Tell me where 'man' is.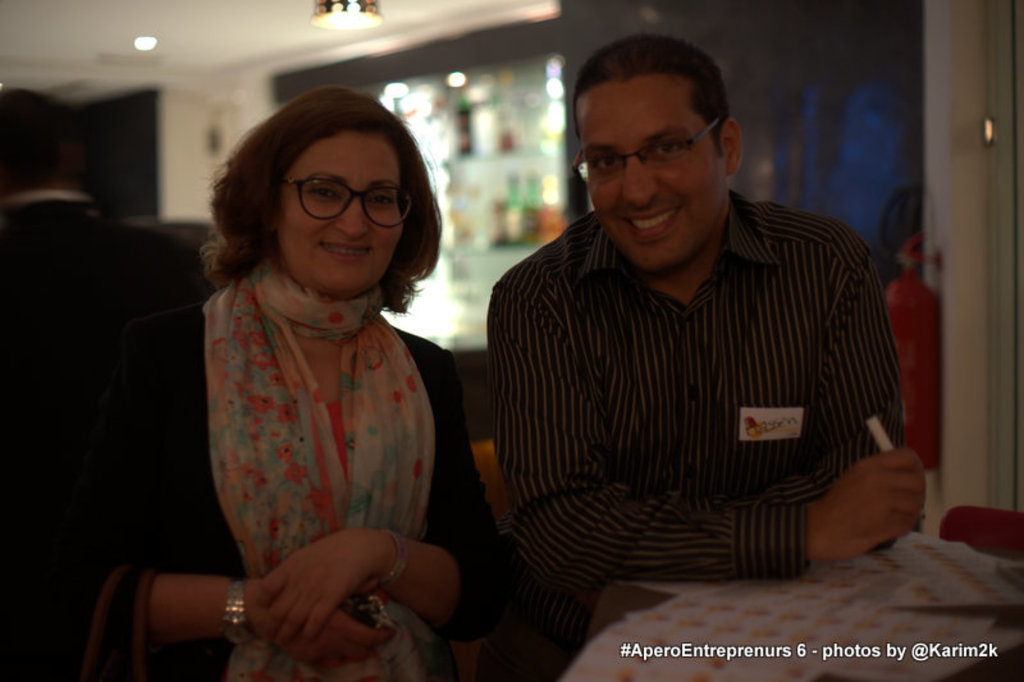
'man' is at (x1=0, y1=75, x2=224, y2=470).
